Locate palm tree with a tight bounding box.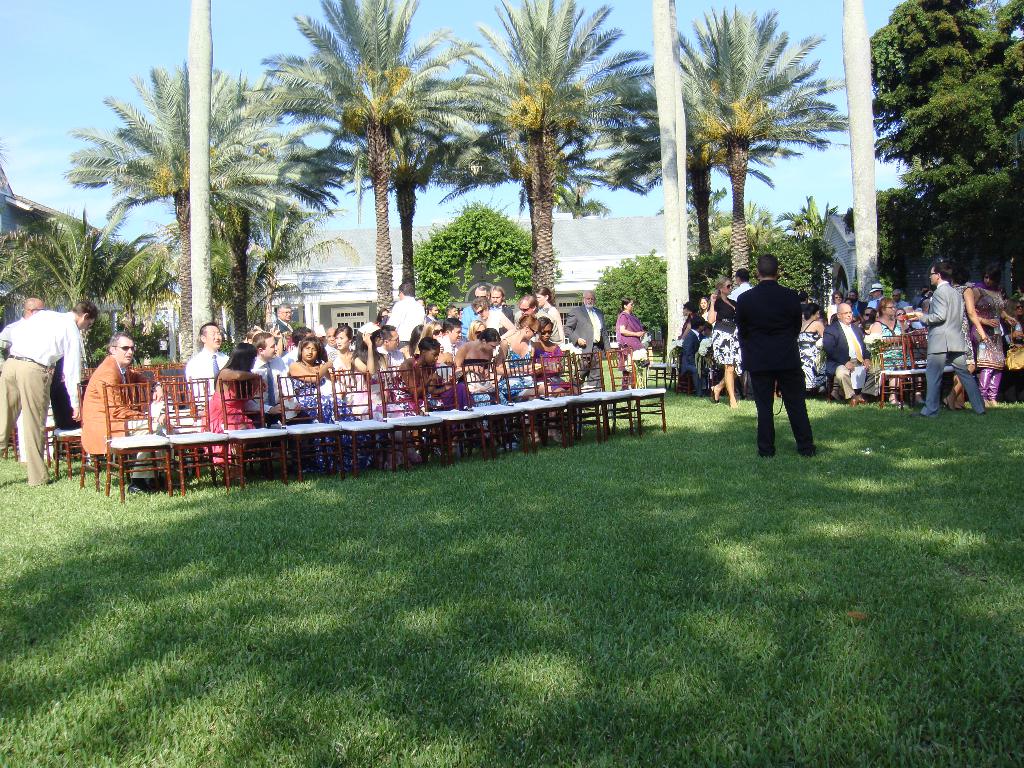
box(445, 0, 678, 316).
